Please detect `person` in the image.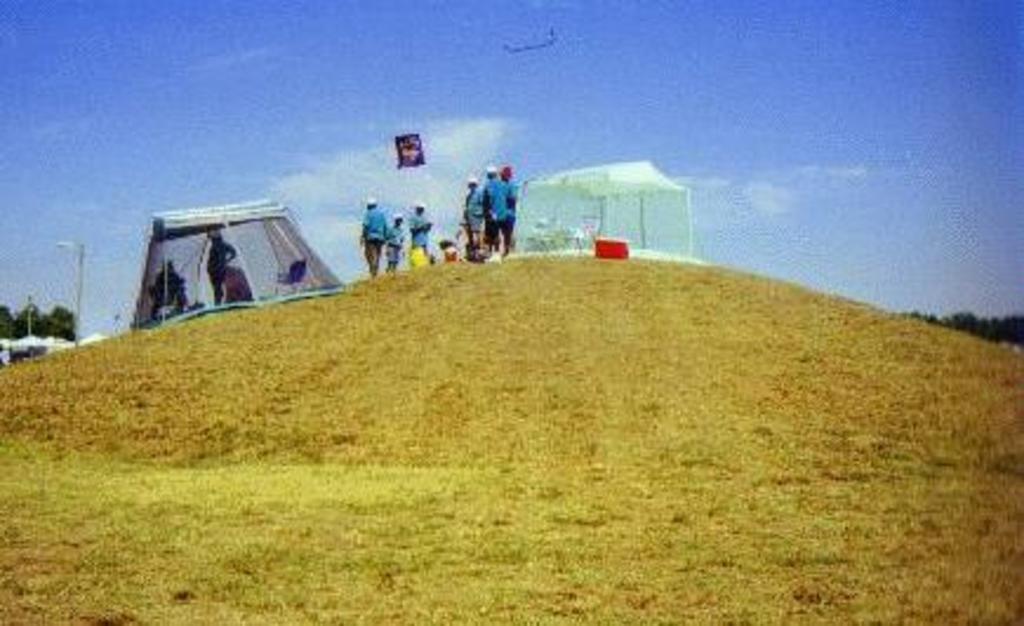
crop(410, 198, 438, 268).
